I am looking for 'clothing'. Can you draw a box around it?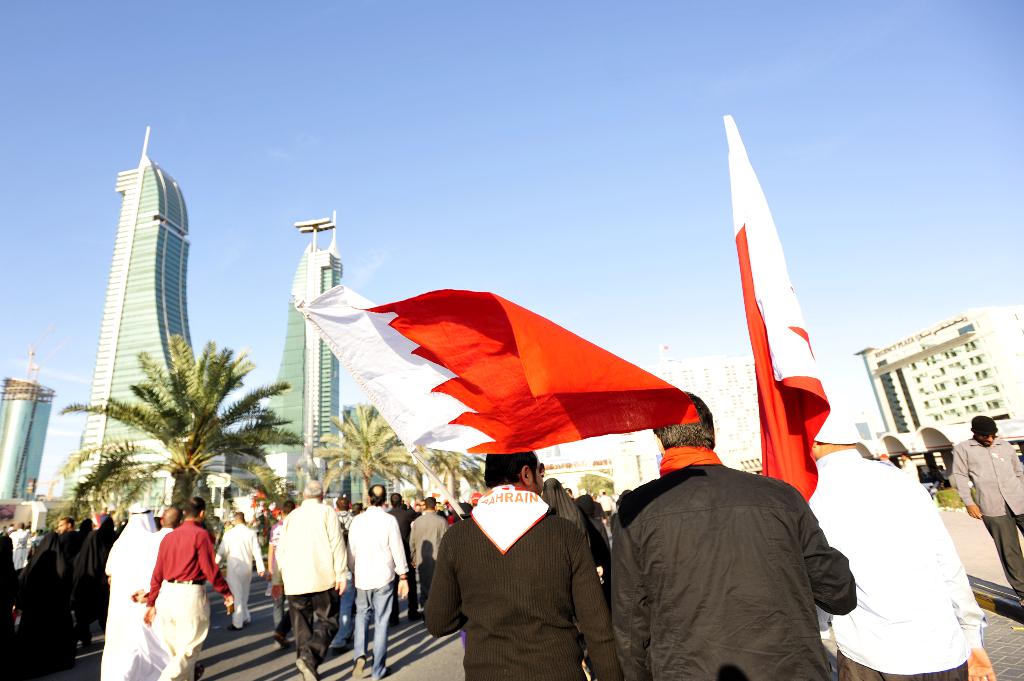
Sure, the bounding box is BBox(337, 509, 353, 545).
